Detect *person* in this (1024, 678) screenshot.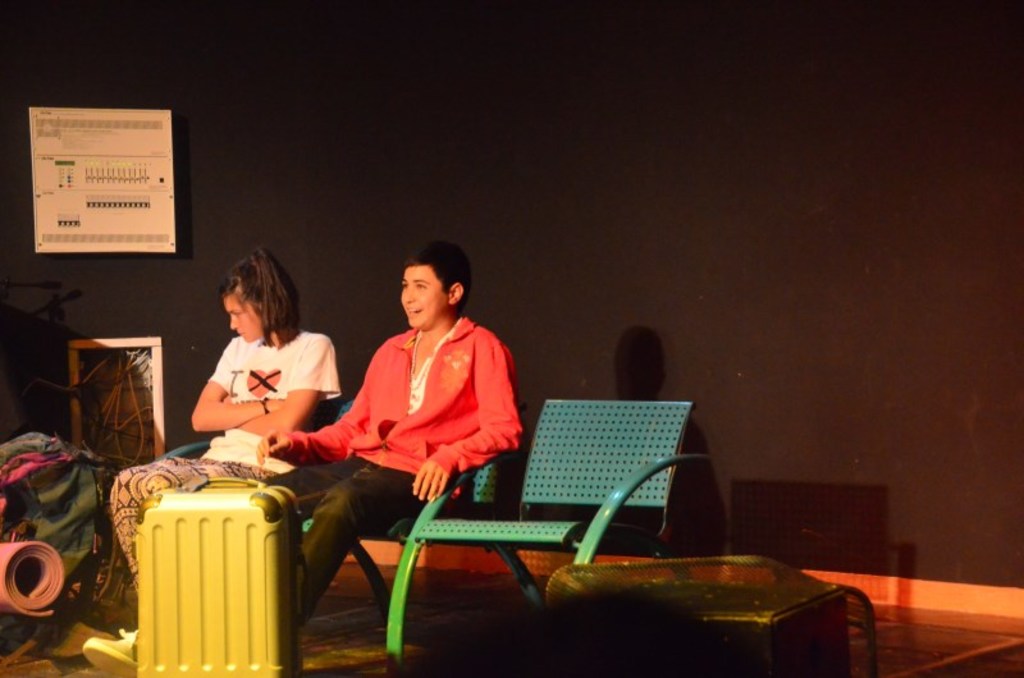
Detection: {"x1": 303, "y1": 233, "x2": 498, "y2": 640}.
